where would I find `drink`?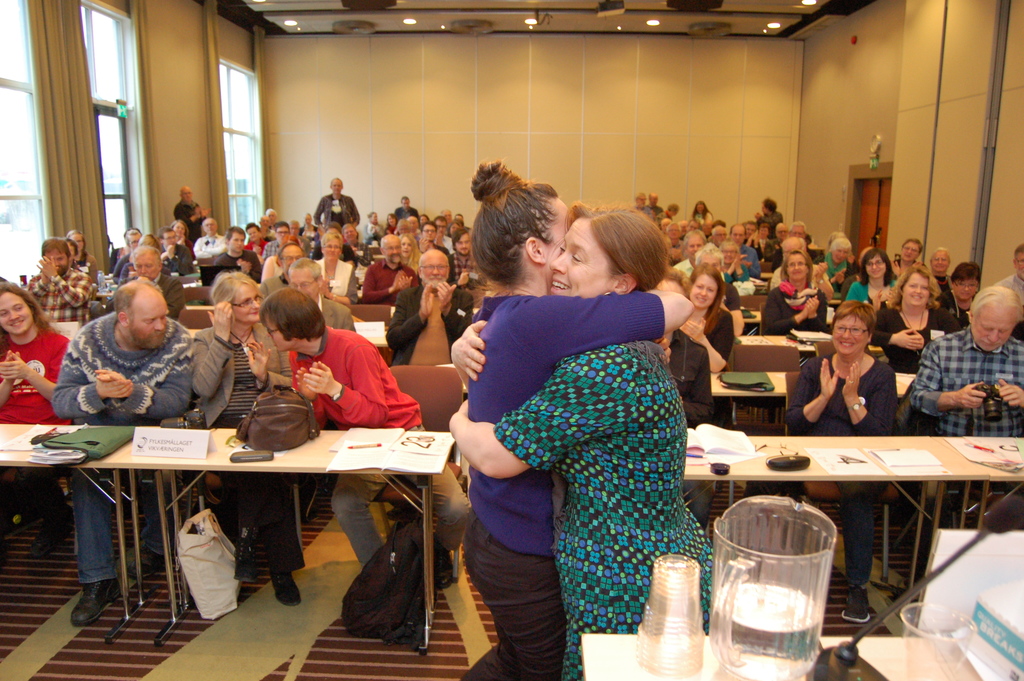
At bbox=[714, 582, 828, 680].
